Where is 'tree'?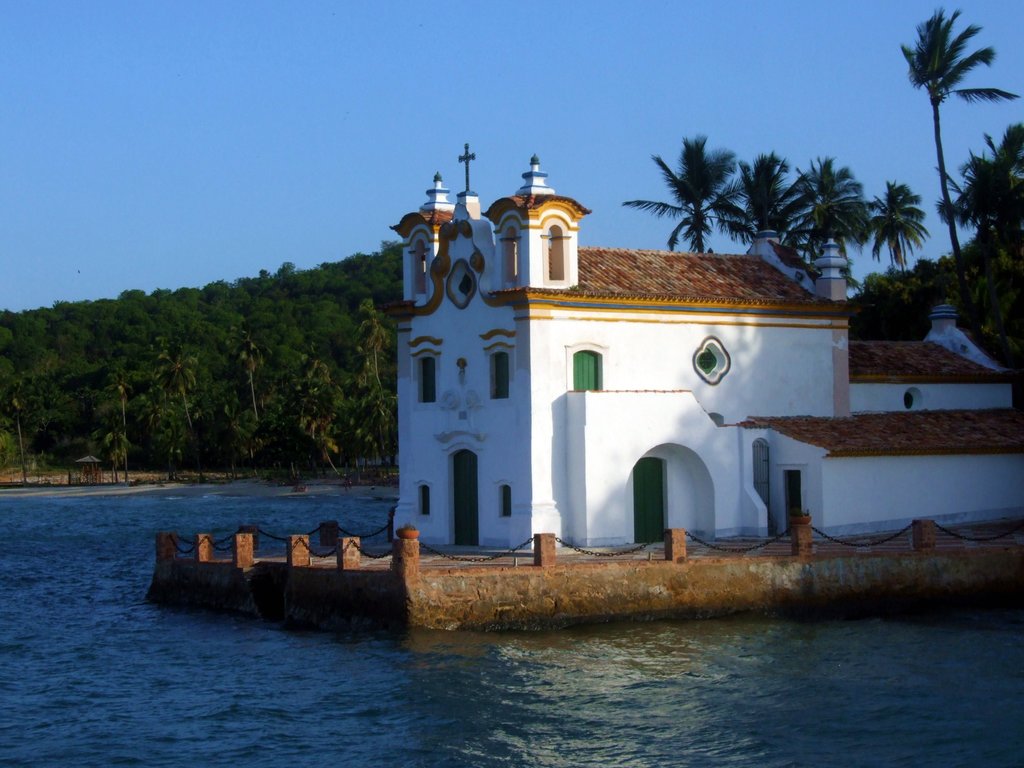
x1=286, y1=353, x2=340, y2=428.
